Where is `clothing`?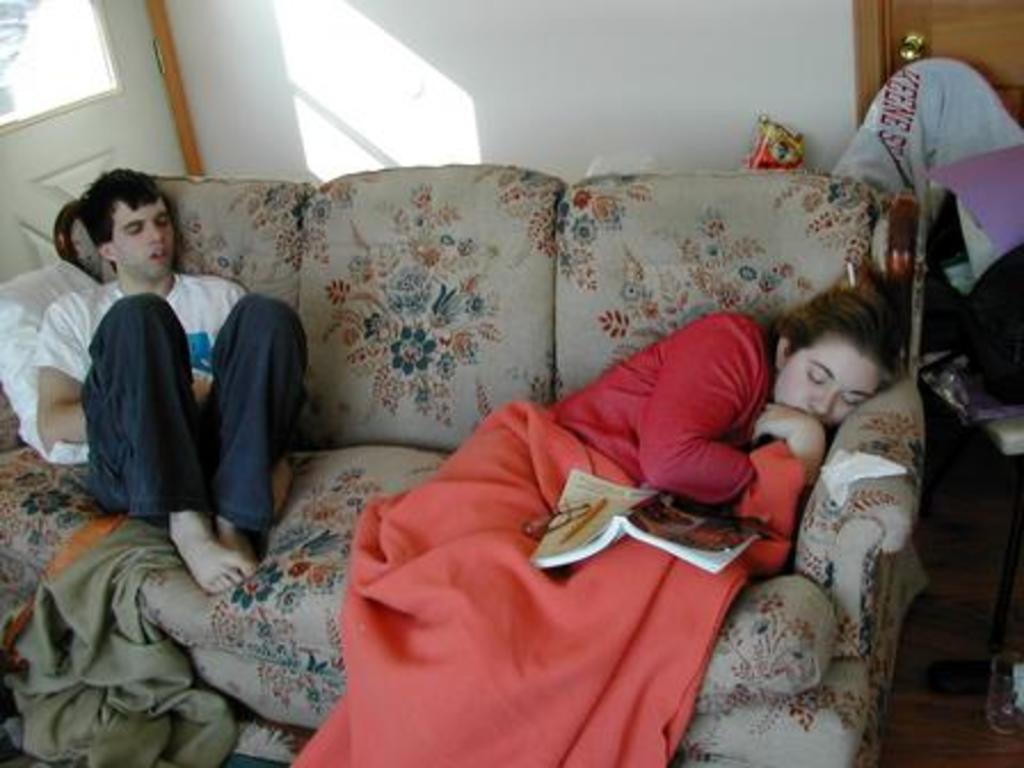
Rect(281, 313, 809, 766).
